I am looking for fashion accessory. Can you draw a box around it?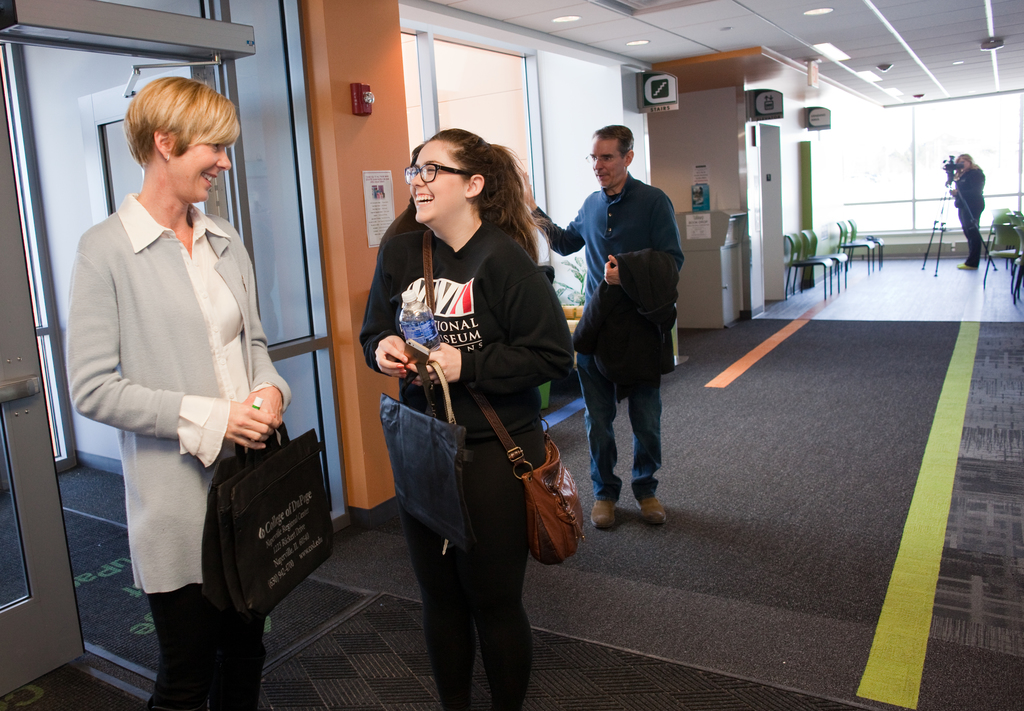
Sure, the bounding box is 165, 156, 168, 161.
